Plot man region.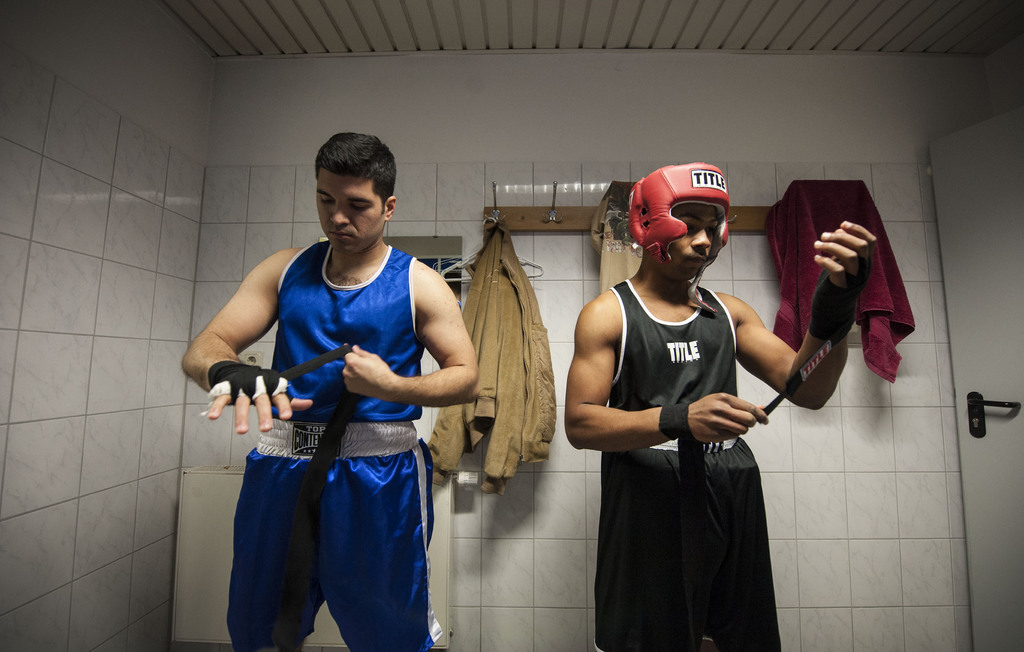
Plotted at crop(563, 159, 878, 651).
